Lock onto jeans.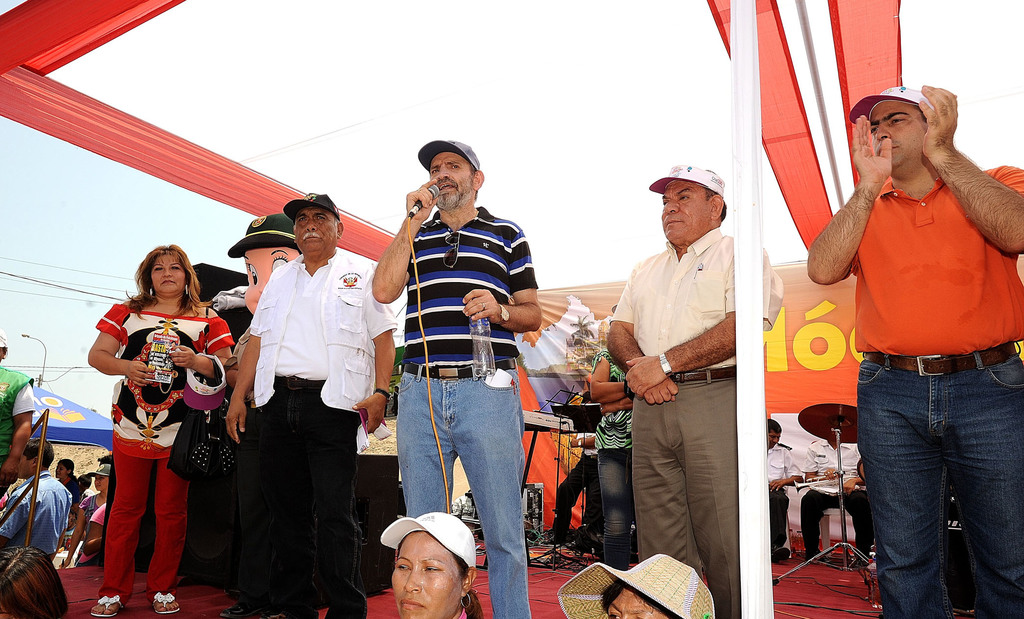
Locked: bbox=[854, 346, 1023, 618].
